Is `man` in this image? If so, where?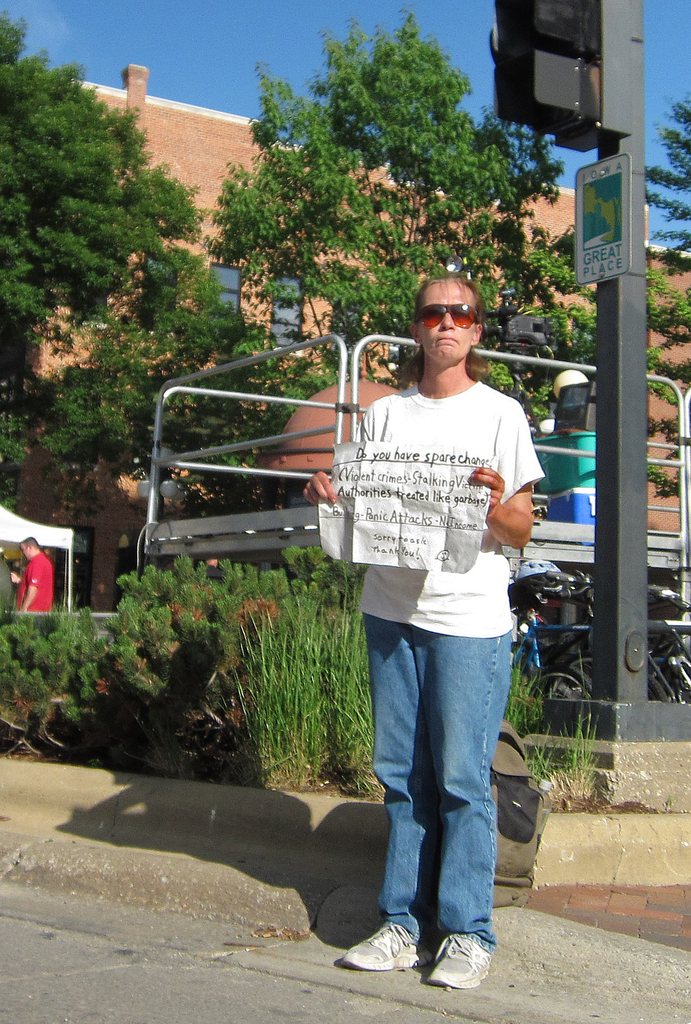
Yes, at {"x1": 0, "y1": 550, "x2": 17, "y2": 611}.
